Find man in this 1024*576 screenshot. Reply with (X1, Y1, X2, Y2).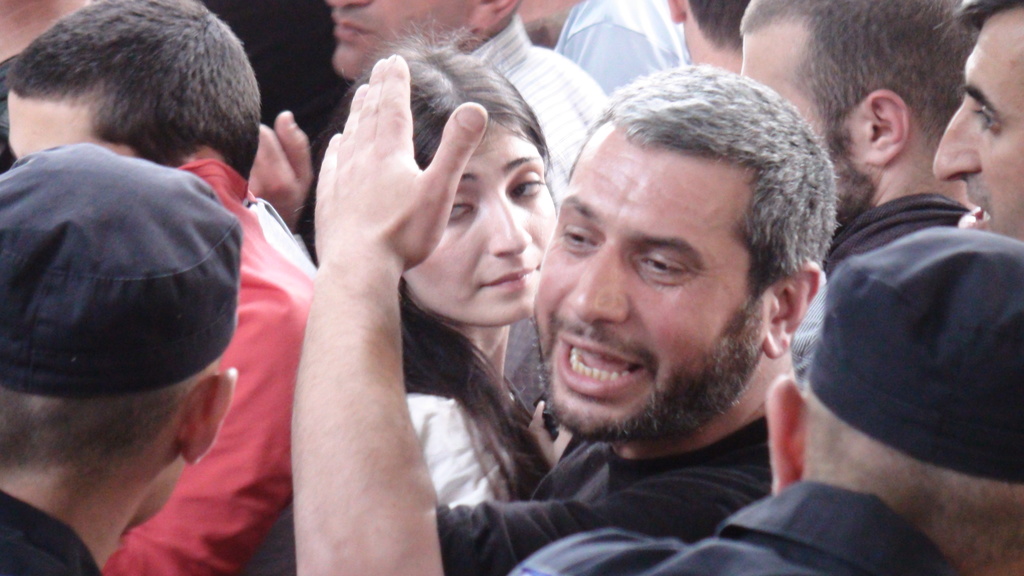
(506, 222, 1023, 575).
